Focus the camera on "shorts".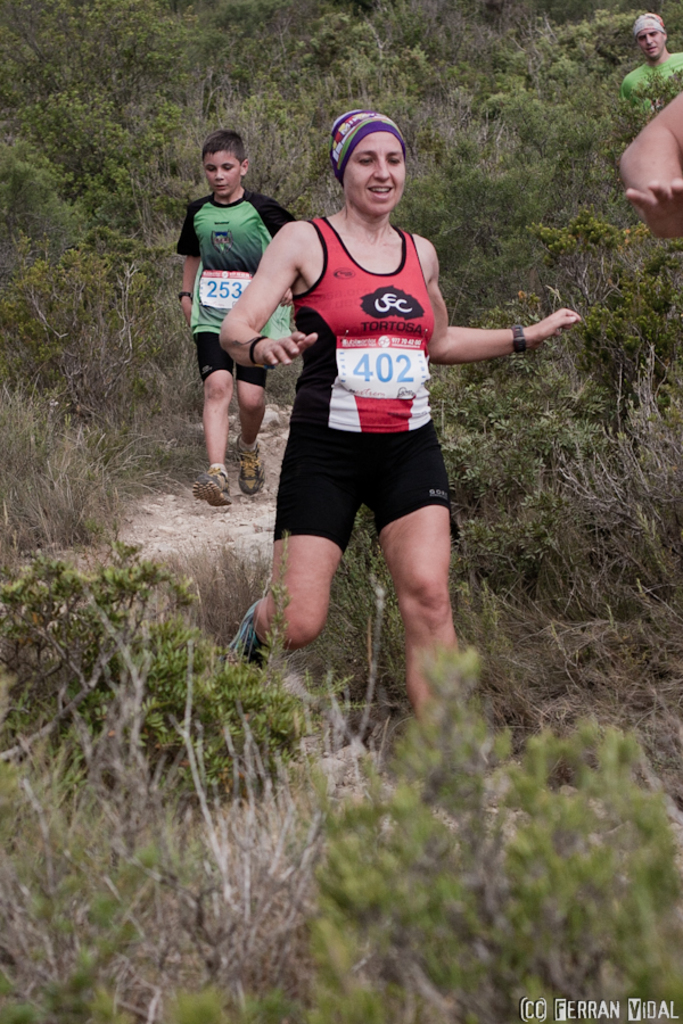
Focus region: 277:423:486:526.
